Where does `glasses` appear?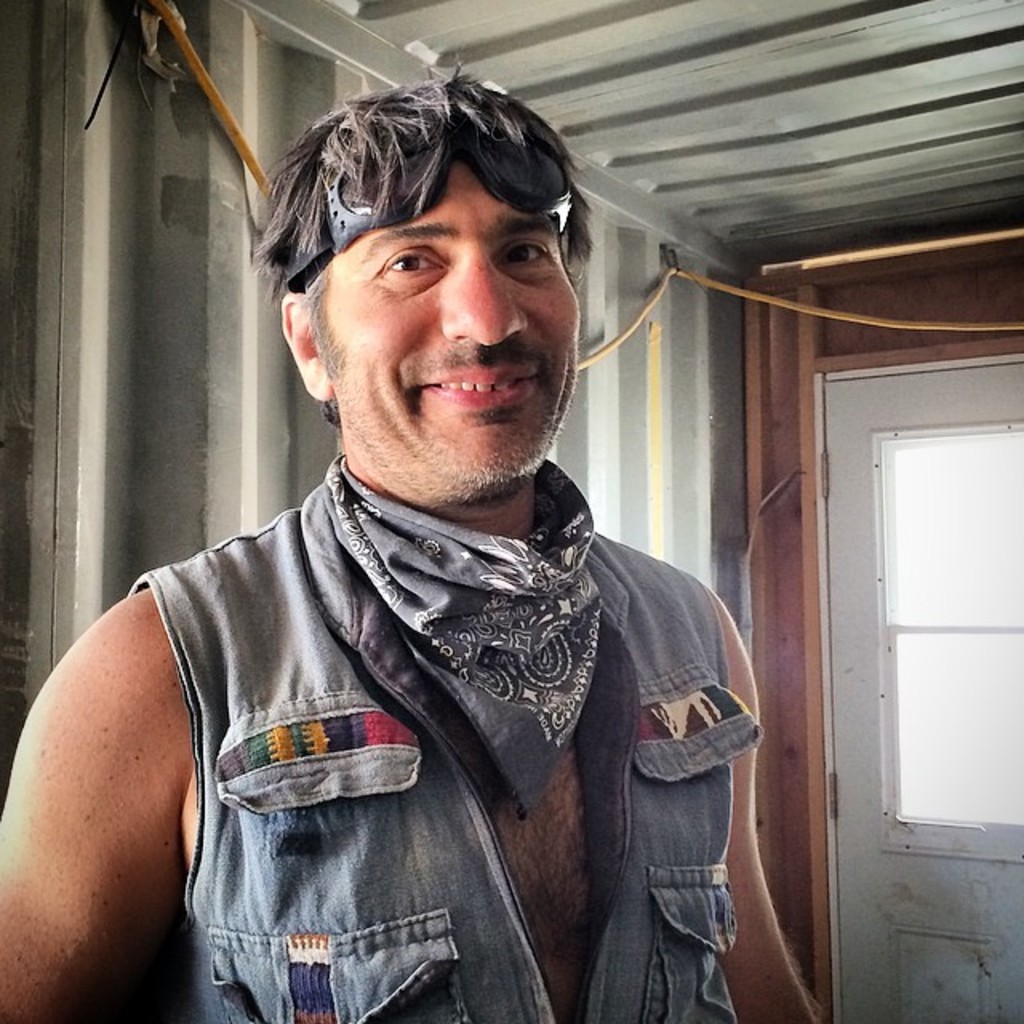
Appears at detection(280, 112, 576, 291).
